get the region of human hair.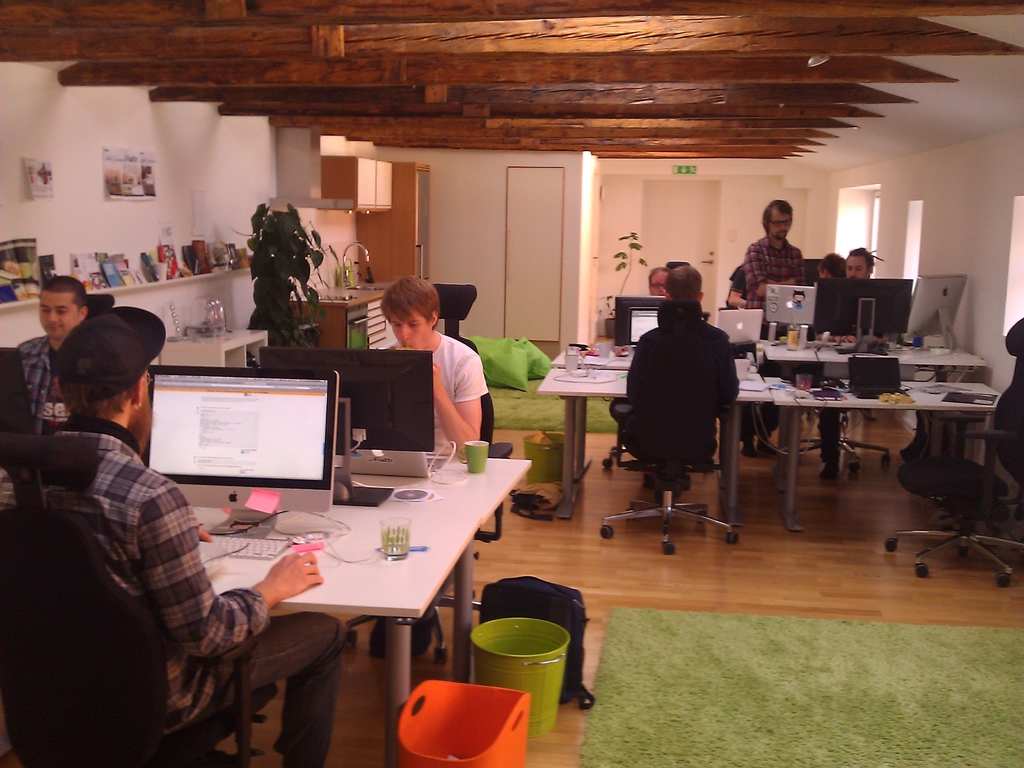
847:244:878:267.
